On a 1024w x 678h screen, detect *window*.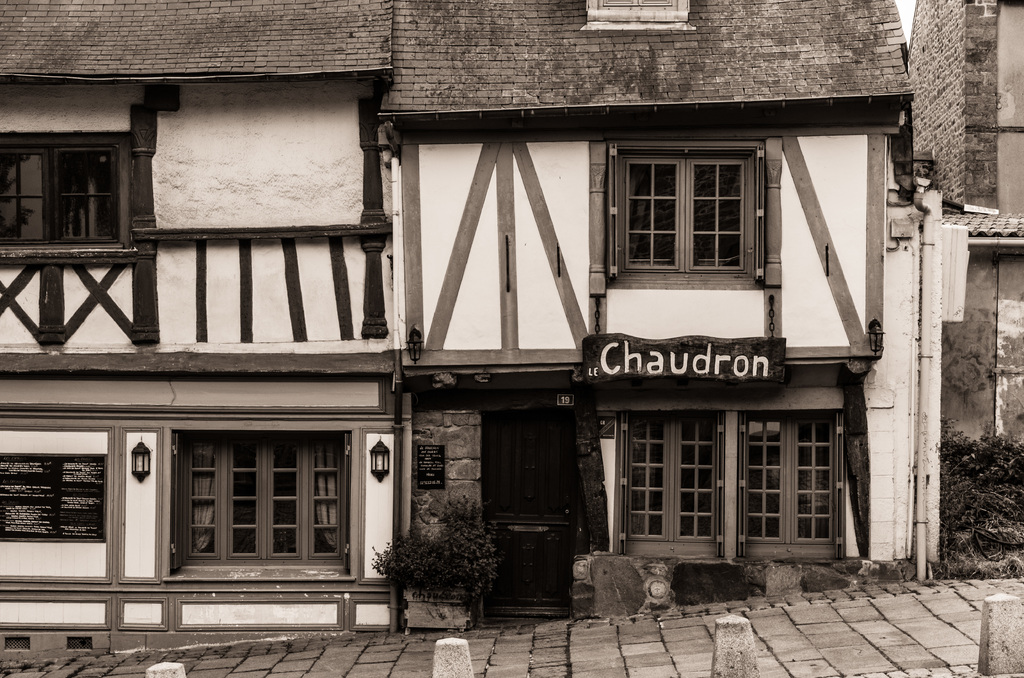
Rect(620, 153, 762, 271).
